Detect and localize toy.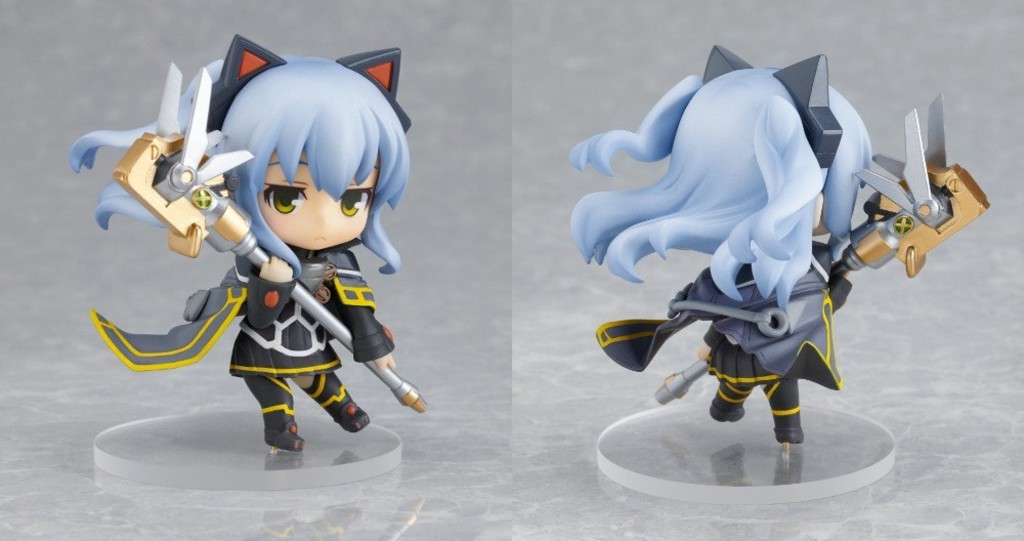
Localized at 556:49:973:480.
